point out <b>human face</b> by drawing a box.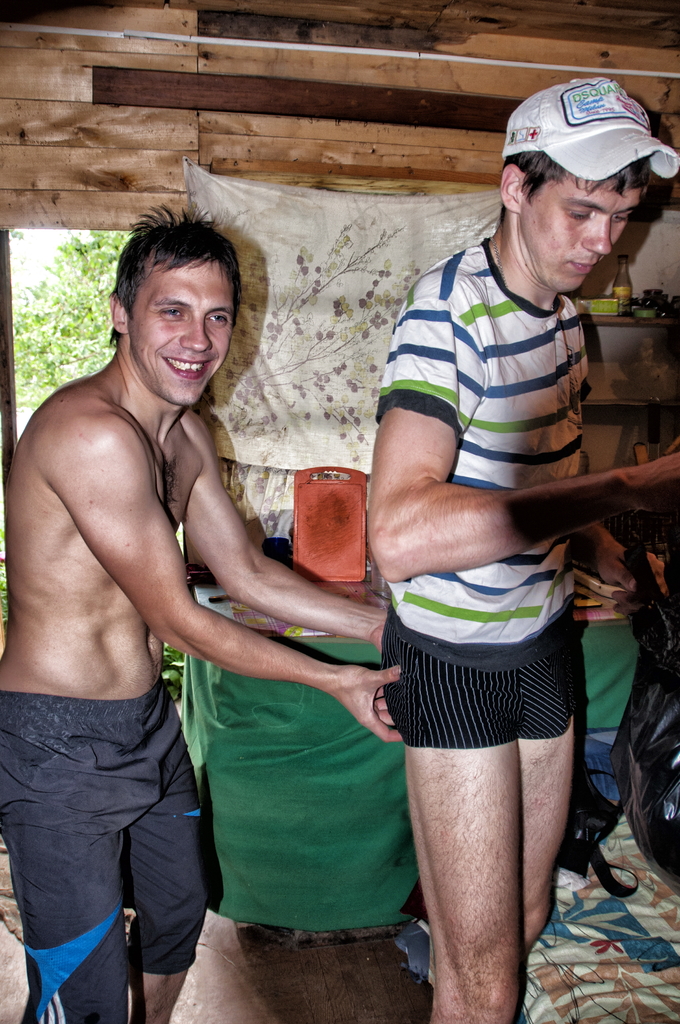
{"left": 124, "top": 265, "right": 229, "bottom": 407}.
